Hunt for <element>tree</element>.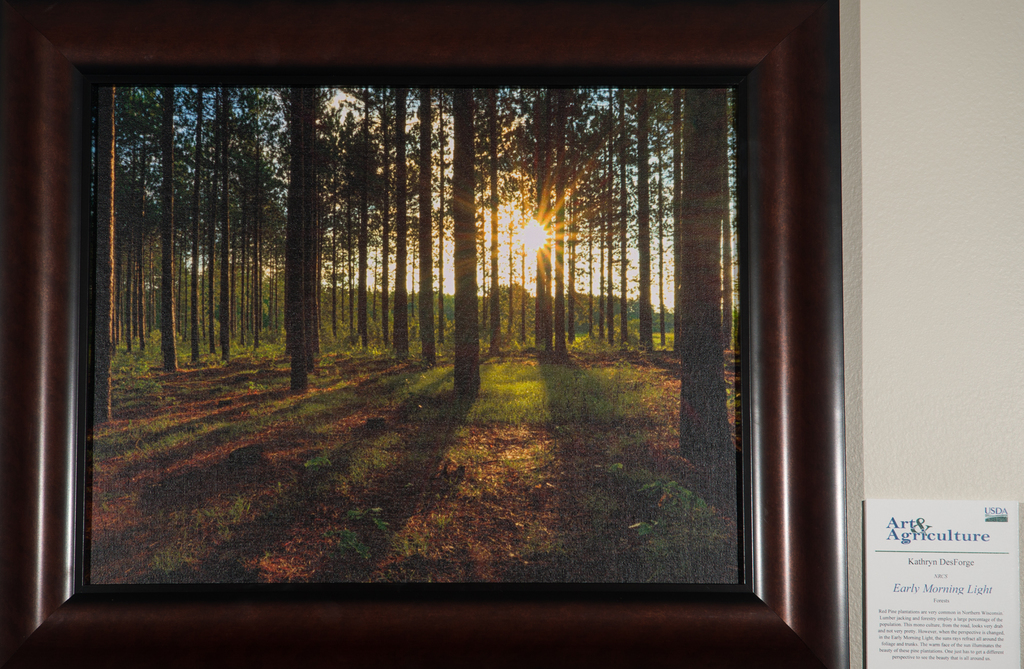
Hunted down at x1=284, y1=85, x2=335, y2=391.
